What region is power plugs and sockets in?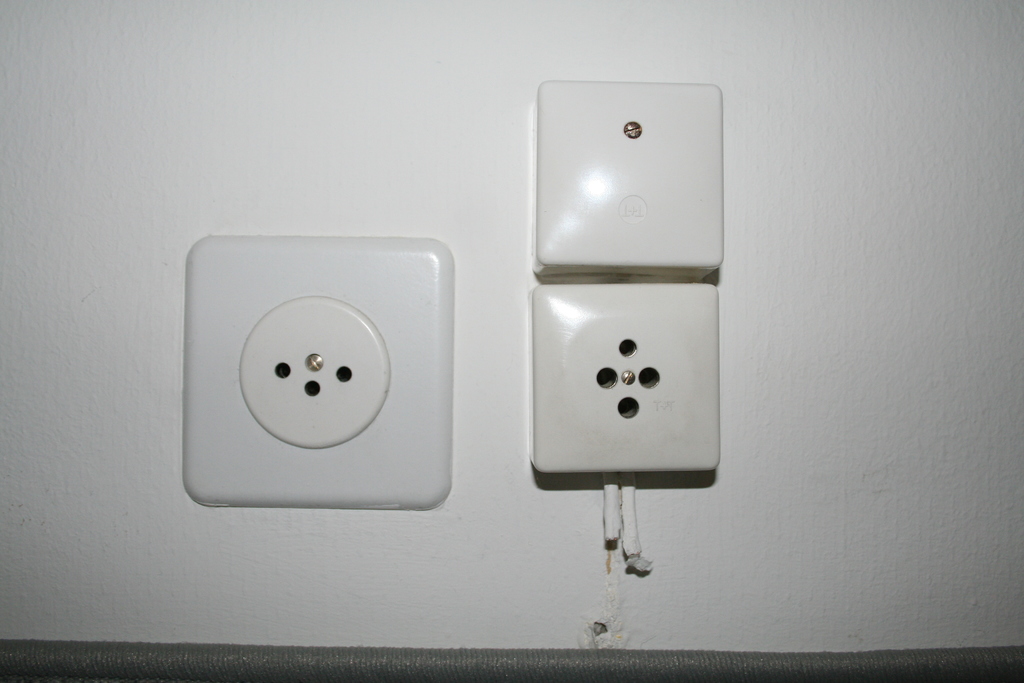
(181, 238, 457, 503).
